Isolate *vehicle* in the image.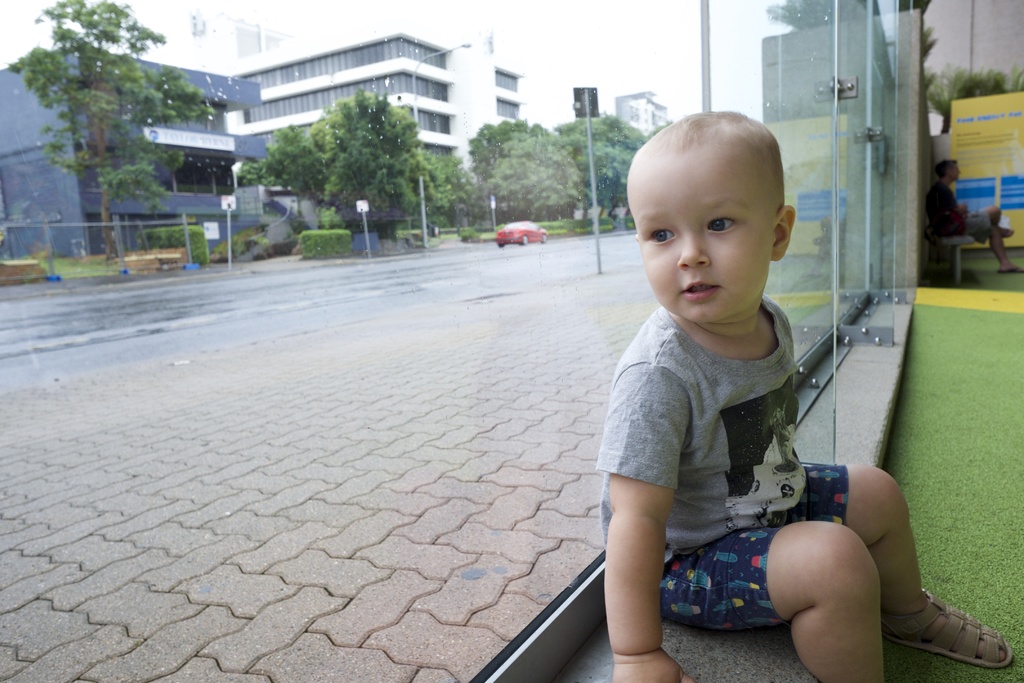
Isolated region: 499,219,549,249.
